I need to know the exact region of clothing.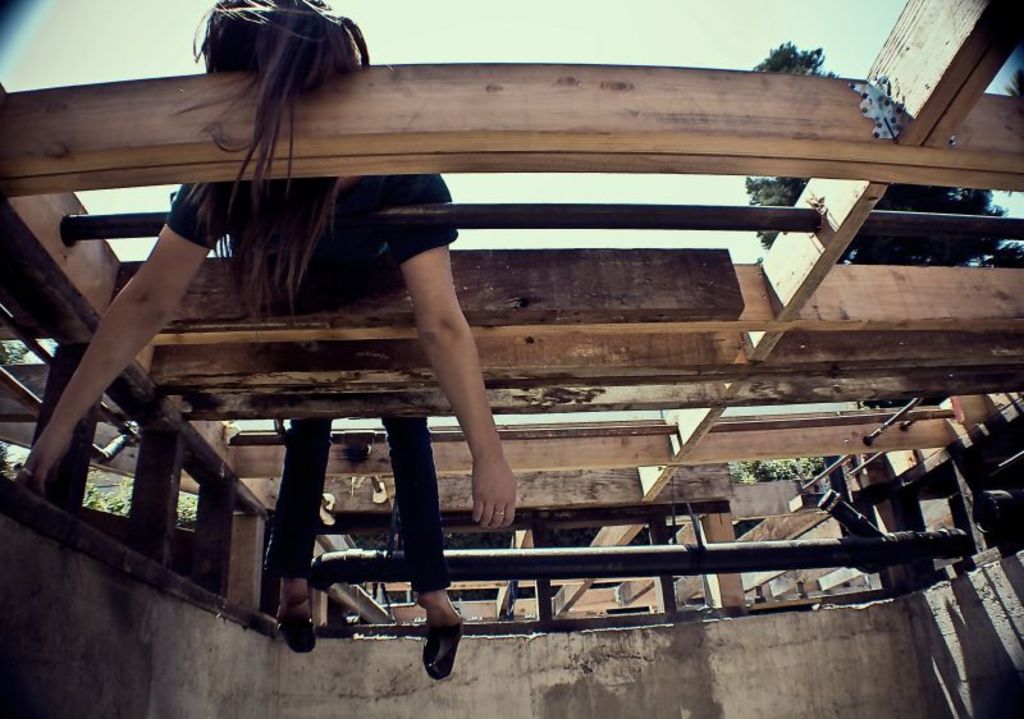
Region: [166,173,461,307].
